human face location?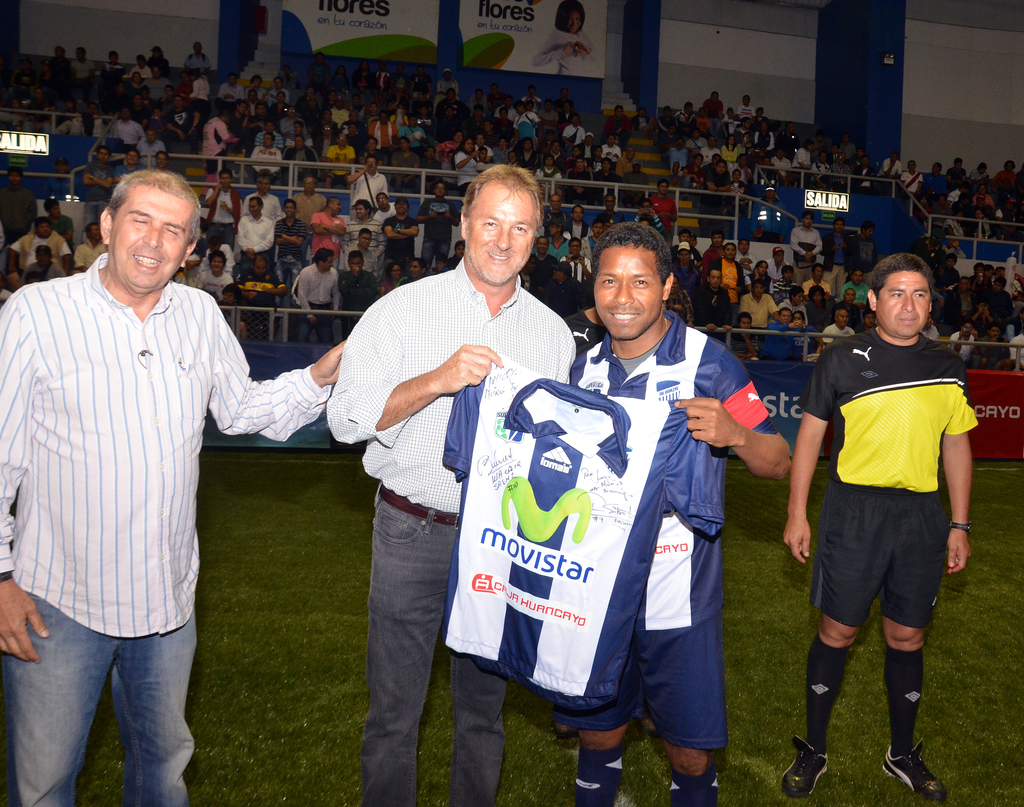
BBox(426, 147, 436, 156)
